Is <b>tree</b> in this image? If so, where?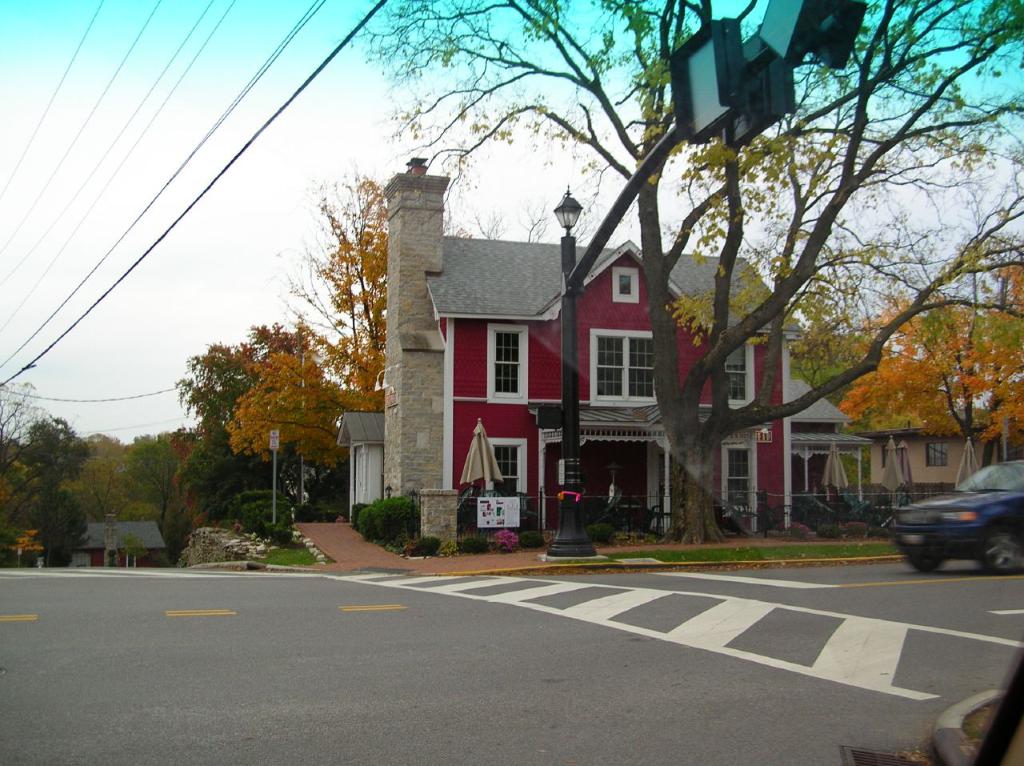
Yes, at bbox(109, 421, 182, 563).
